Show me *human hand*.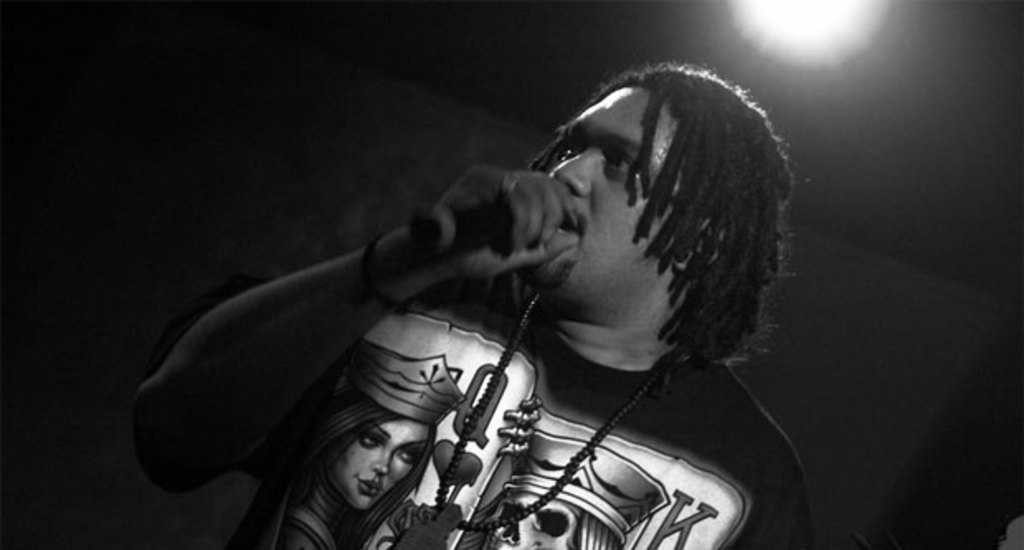
*human hand* is here: [428, 160, 580, 282].
